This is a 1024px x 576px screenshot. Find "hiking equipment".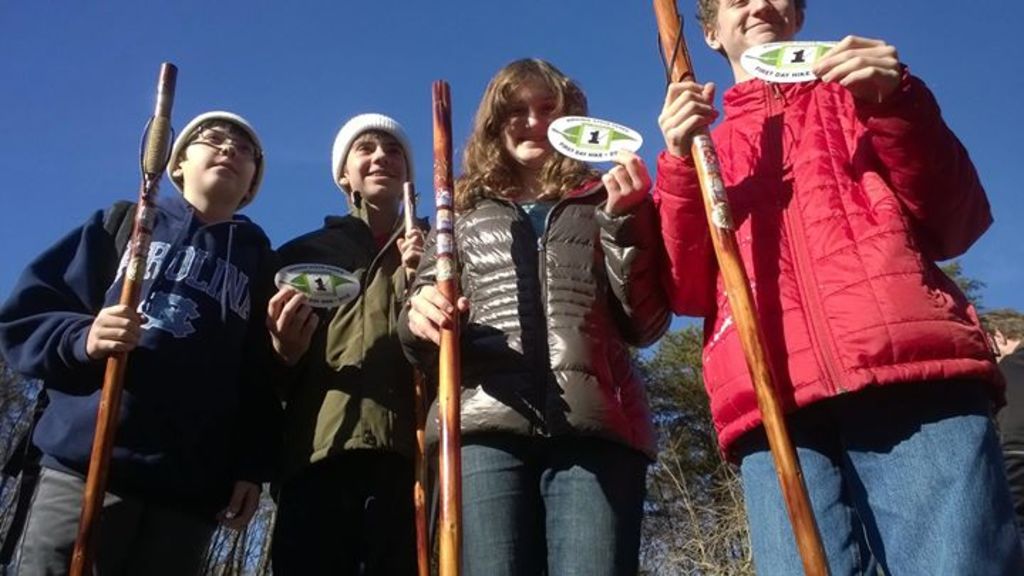
Bounding box: 644/0/836/575.
